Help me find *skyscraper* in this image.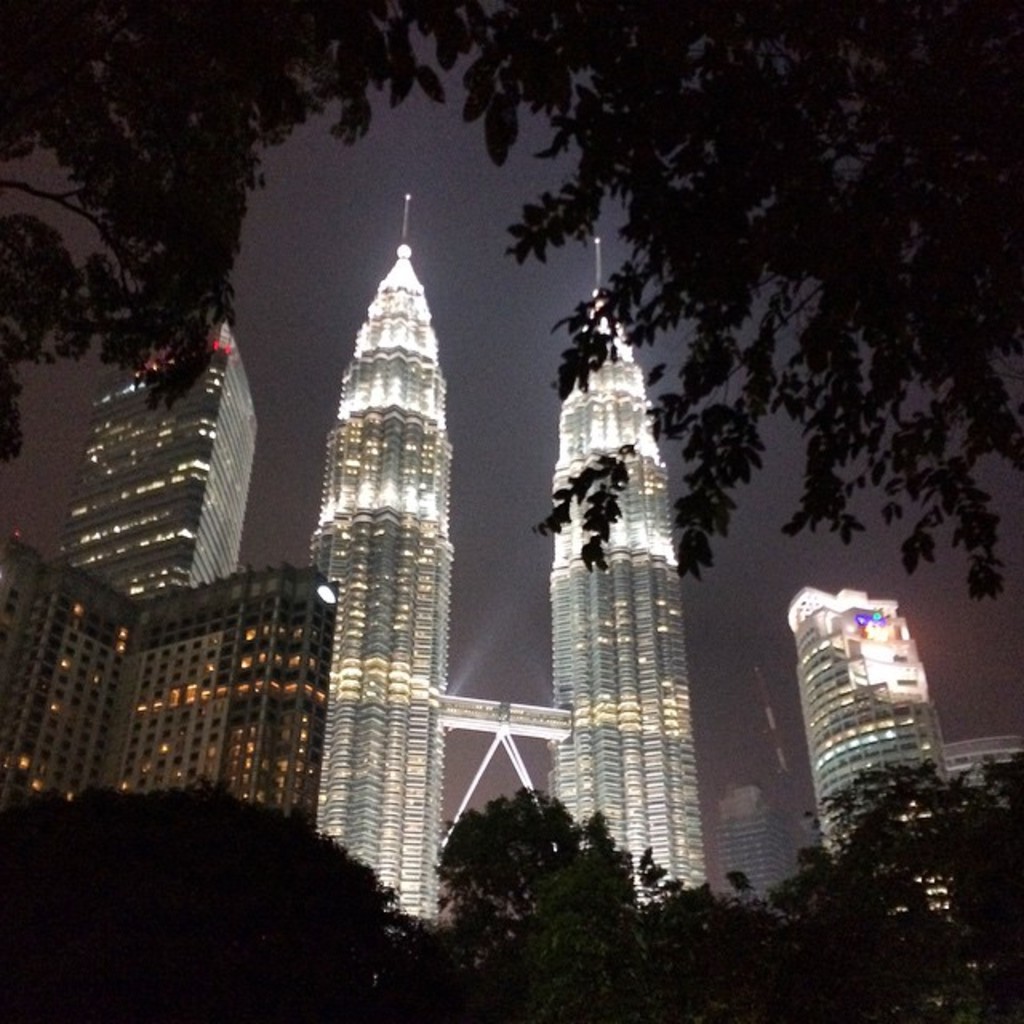
Found it: {"left": 549, "top": 222, "right": 714, "bottom": 923}.
